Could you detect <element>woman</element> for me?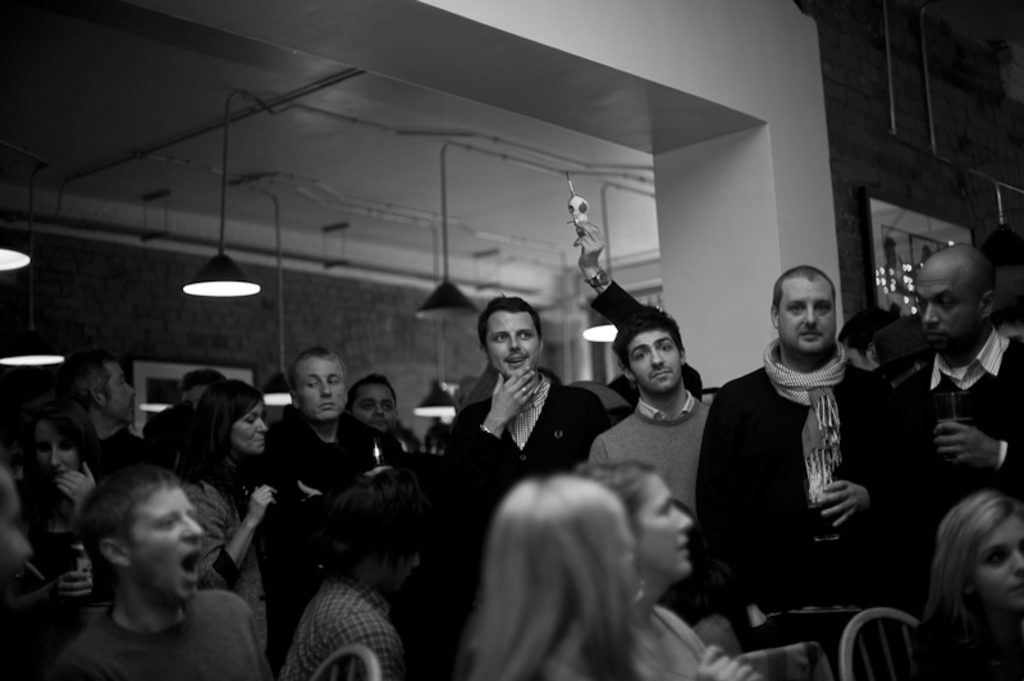
Detection result: BBox(1, 398, 108, 626).
